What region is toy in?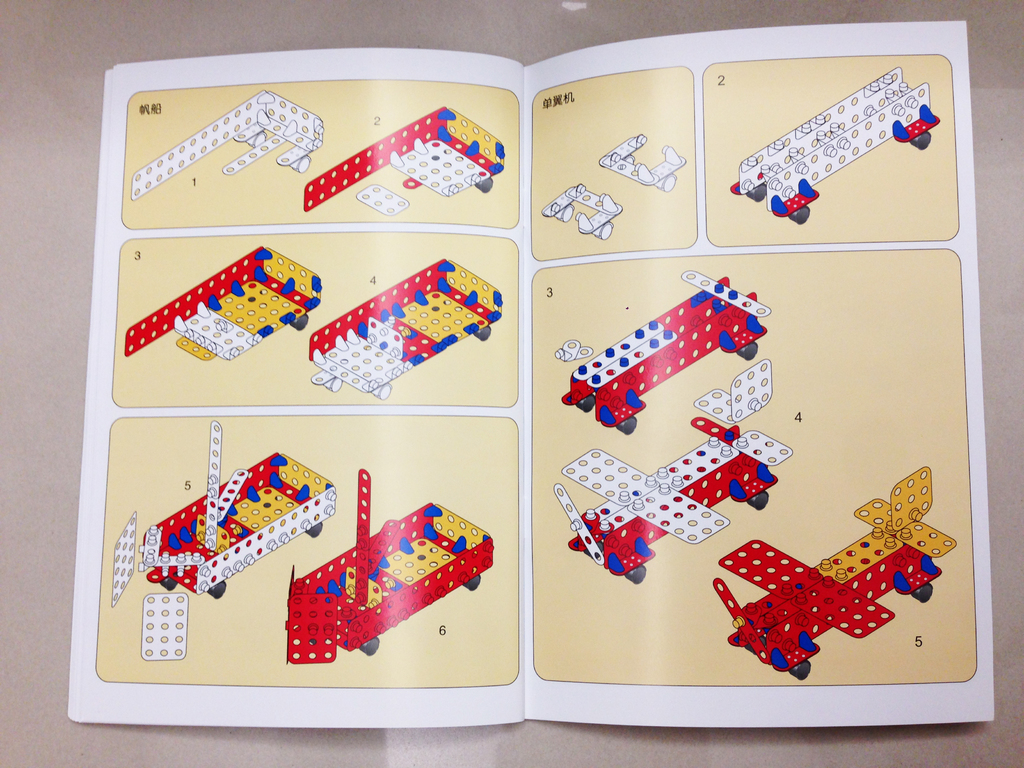
bbox=(541, 181, 620, 242).
